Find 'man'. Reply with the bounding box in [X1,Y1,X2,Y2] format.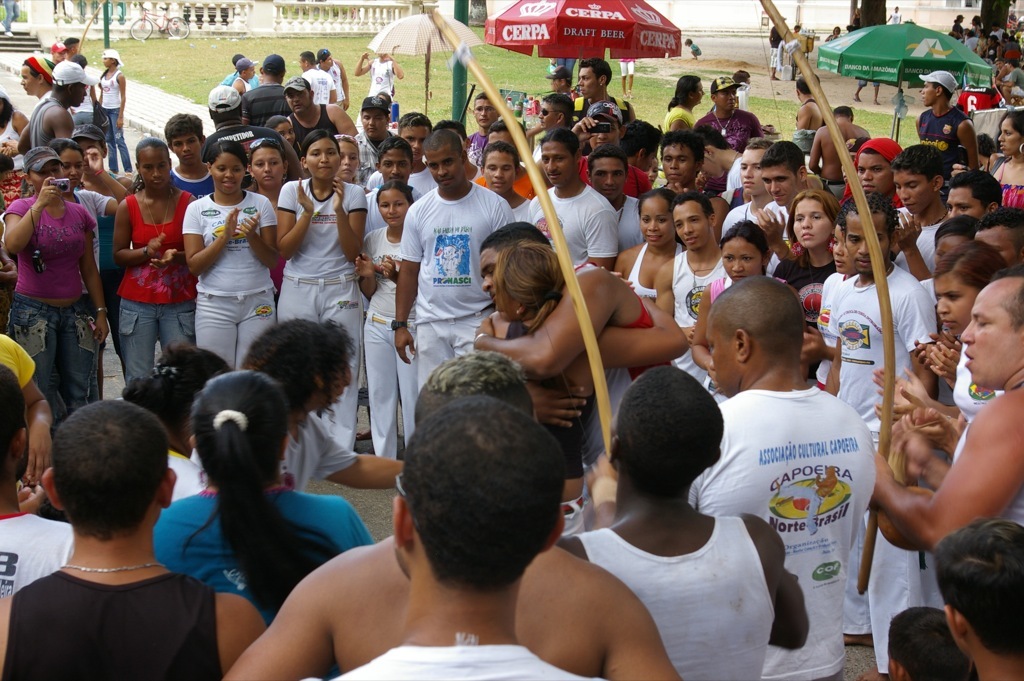
[237,49,257,88].
